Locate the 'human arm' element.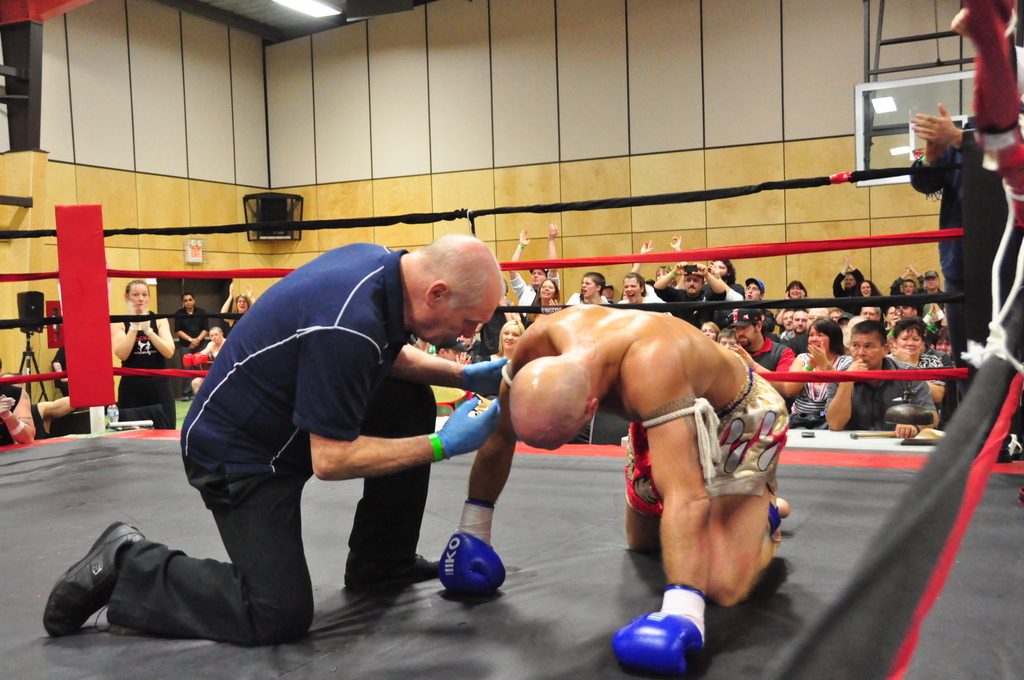
Element bbox: bbox(136, 308, 169, 353).
